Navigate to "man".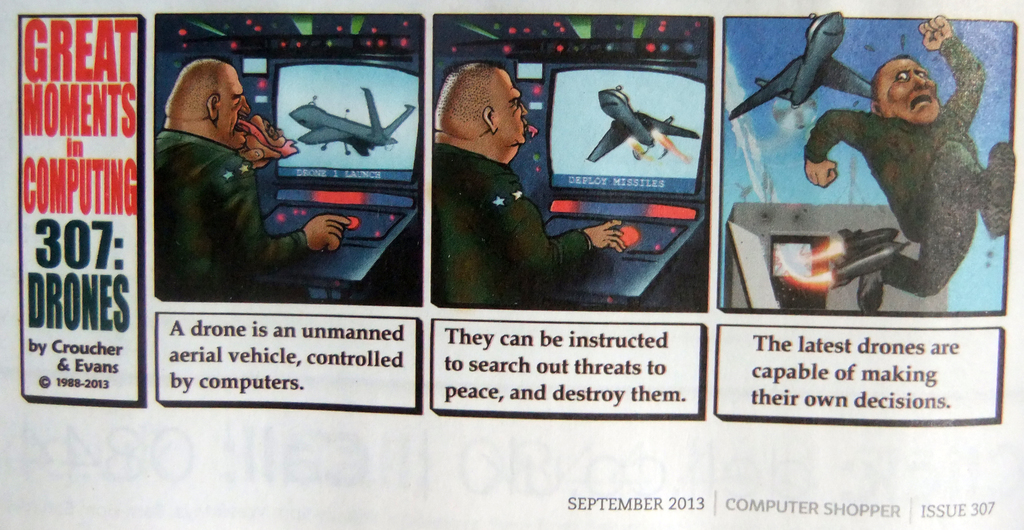
Navigation target: {"x1": 424, "y1": 59, "x2": 628, "y2": 310}.
